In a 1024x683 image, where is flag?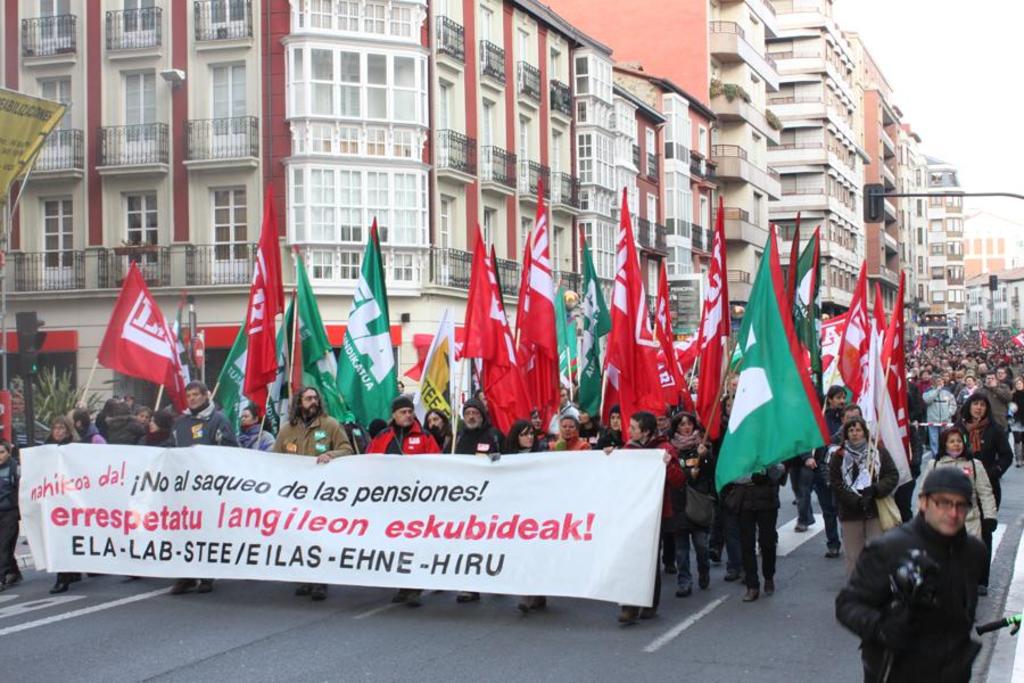
488 239 505 323.
